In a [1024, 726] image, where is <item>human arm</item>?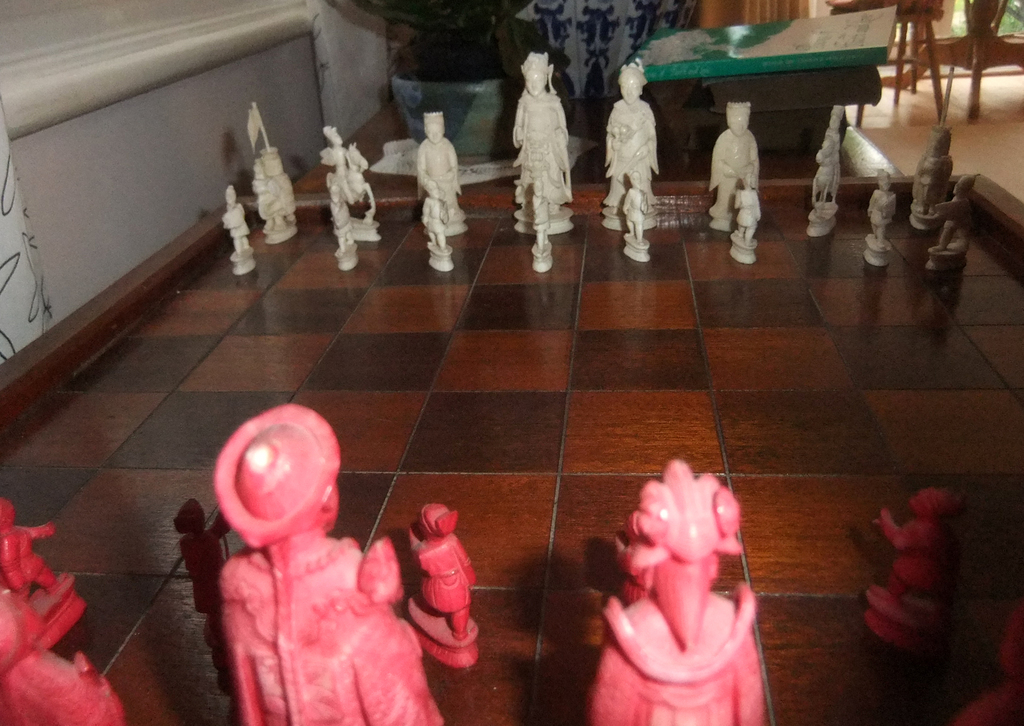
712:138:739:175.
